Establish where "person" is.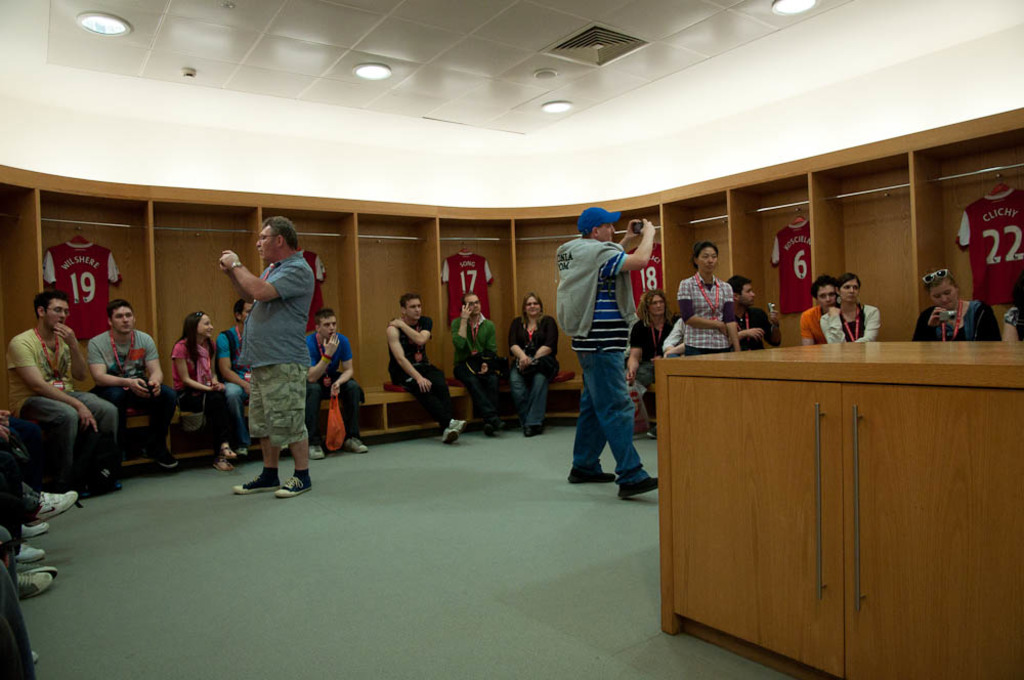
Established at {"x1": 166, "y1": 309, "x2": 237, "y2": 469}.
